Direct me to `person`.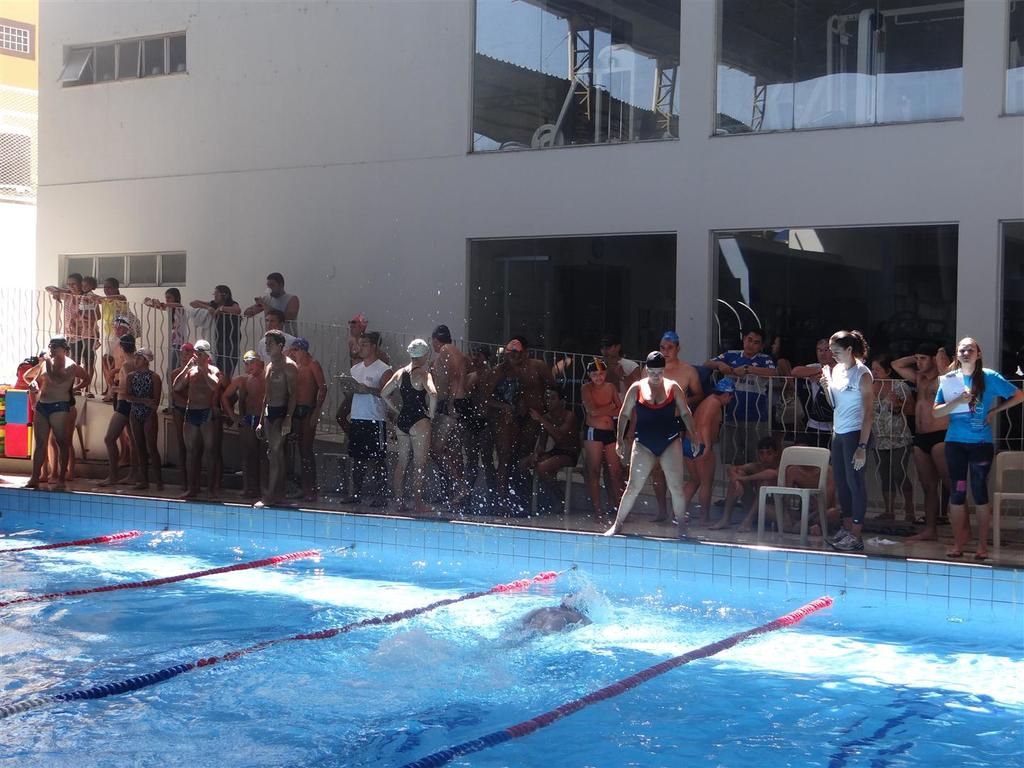
Direction: [791, 337, 843, 463].
